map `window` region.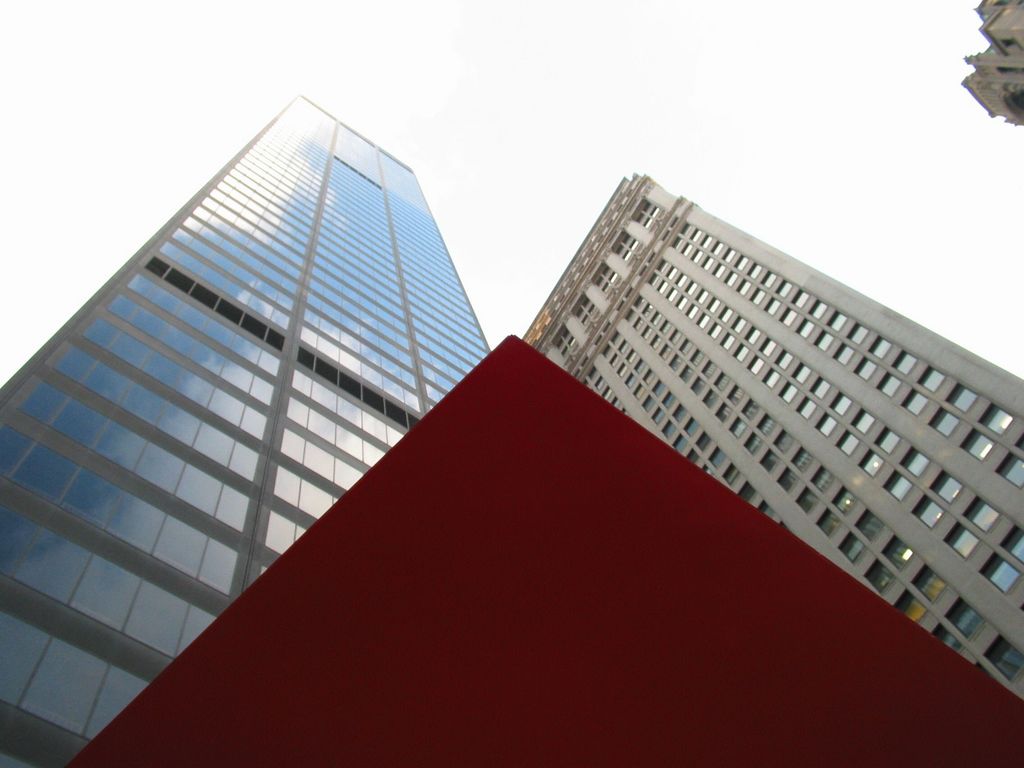
Mapped to [683,280,698,294].
